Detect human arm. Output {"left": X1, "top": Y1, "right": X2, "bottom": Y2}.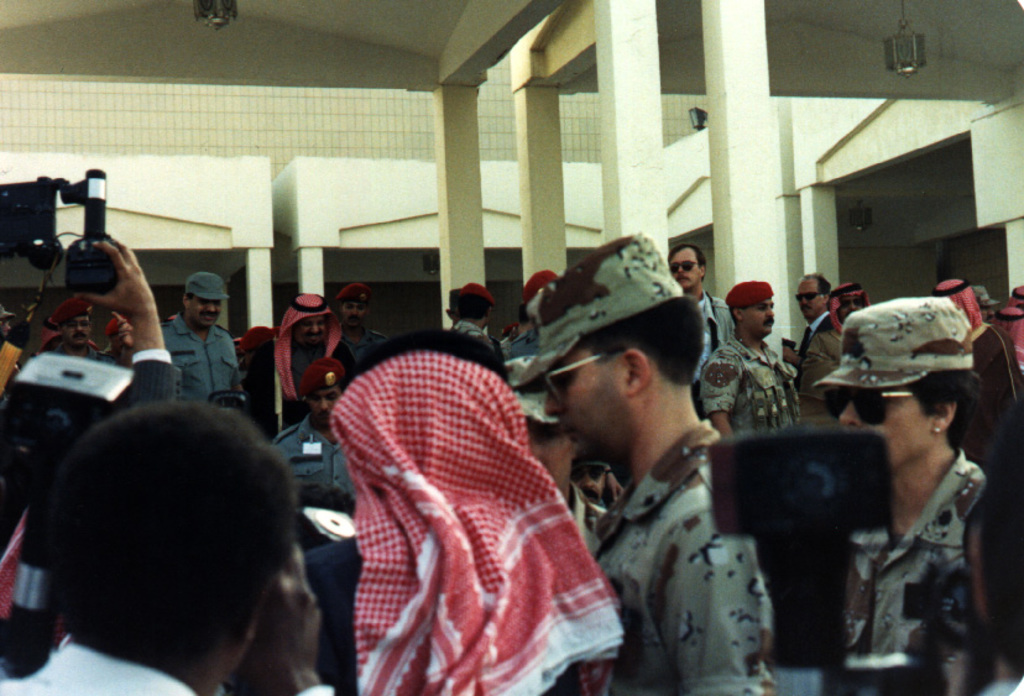
{"left": 38, "top": 231, "right": 171, "bottom": 470}.
